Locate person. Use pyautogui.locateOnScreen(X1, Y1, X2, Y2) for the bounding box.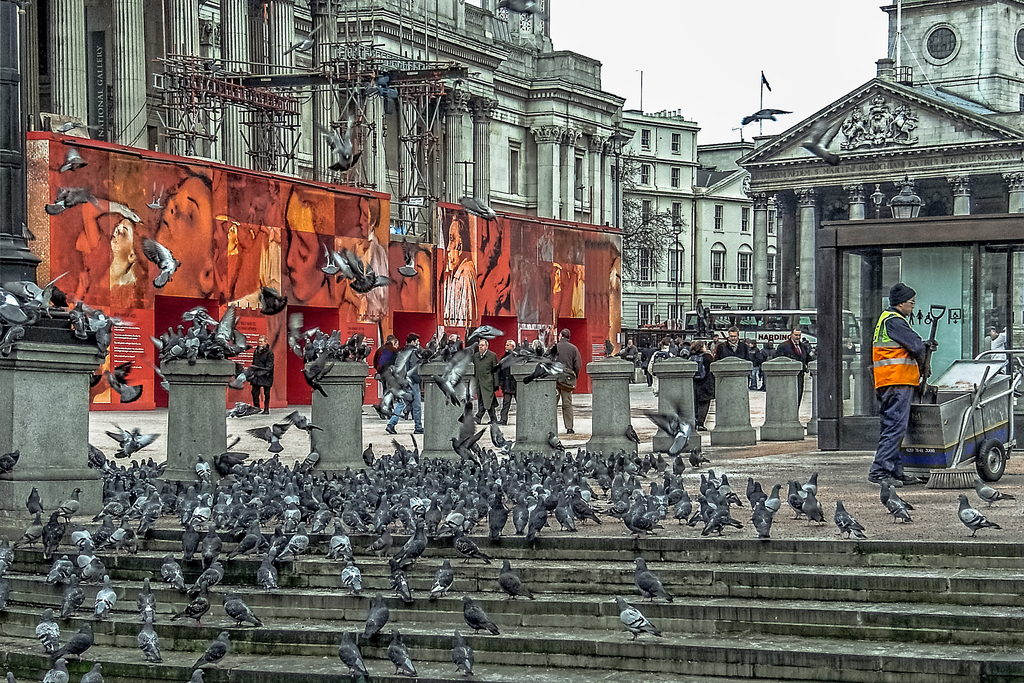
pyautogui.locateOnScreen(250, 182, 280, 292).
